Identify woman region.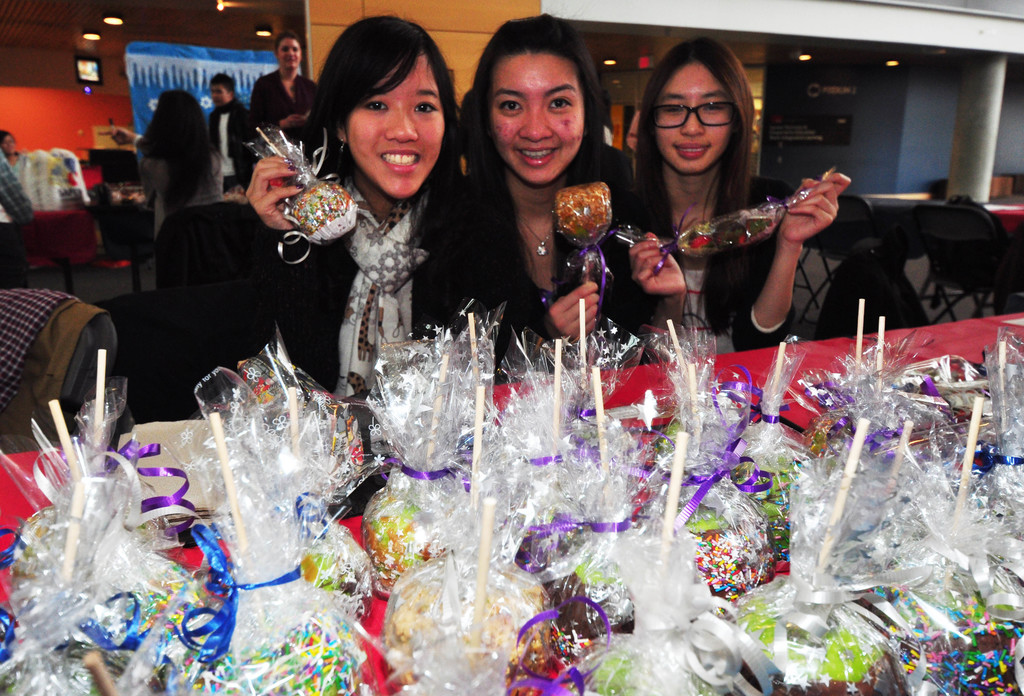
Region: (255,30,323,151).
